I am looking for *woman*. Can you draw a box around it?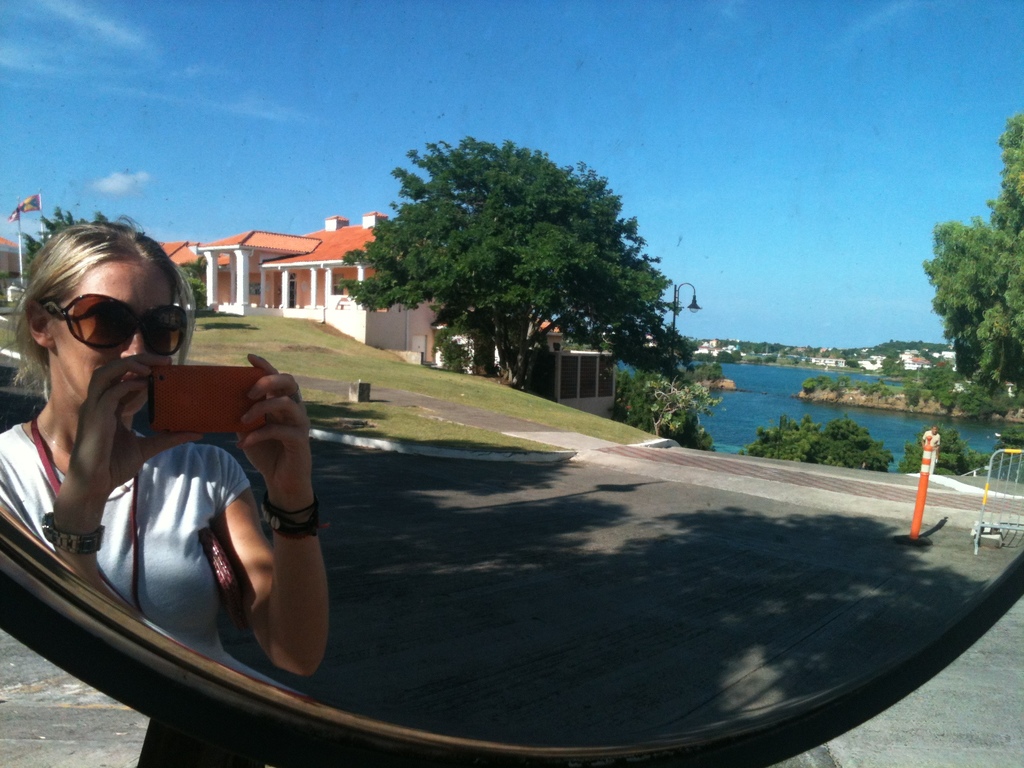
Sure, the bounding box is region(22, 208, 301, 708).
